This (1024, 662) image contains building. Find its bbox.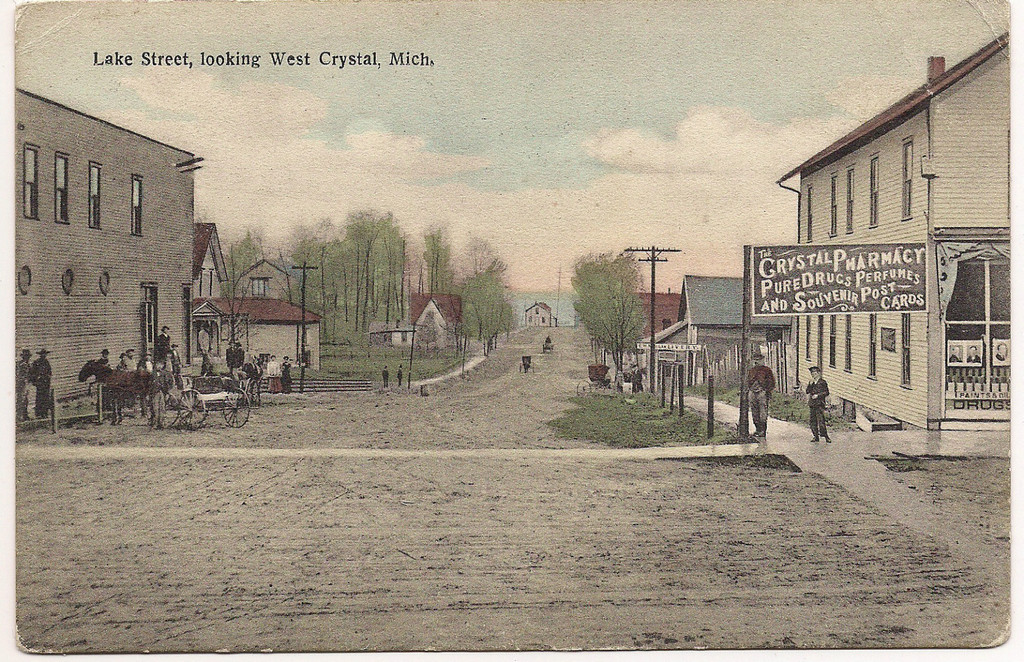
[x1=524, y1=299, x2=555, y2=325].
